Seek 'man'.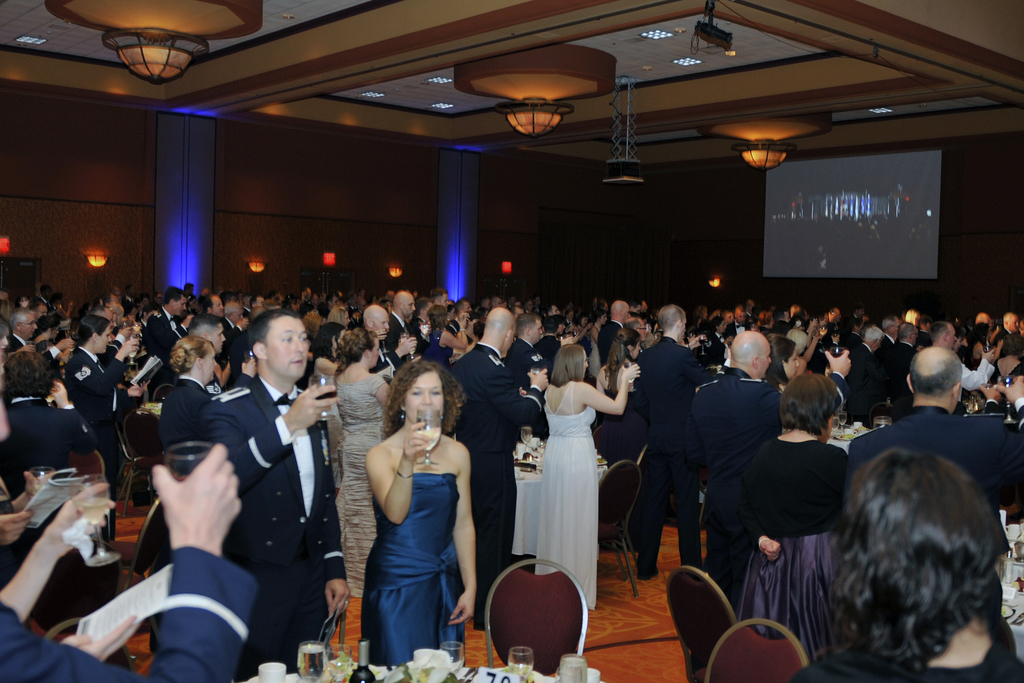
x1=222 y1=305 x2=252 y2=375.
